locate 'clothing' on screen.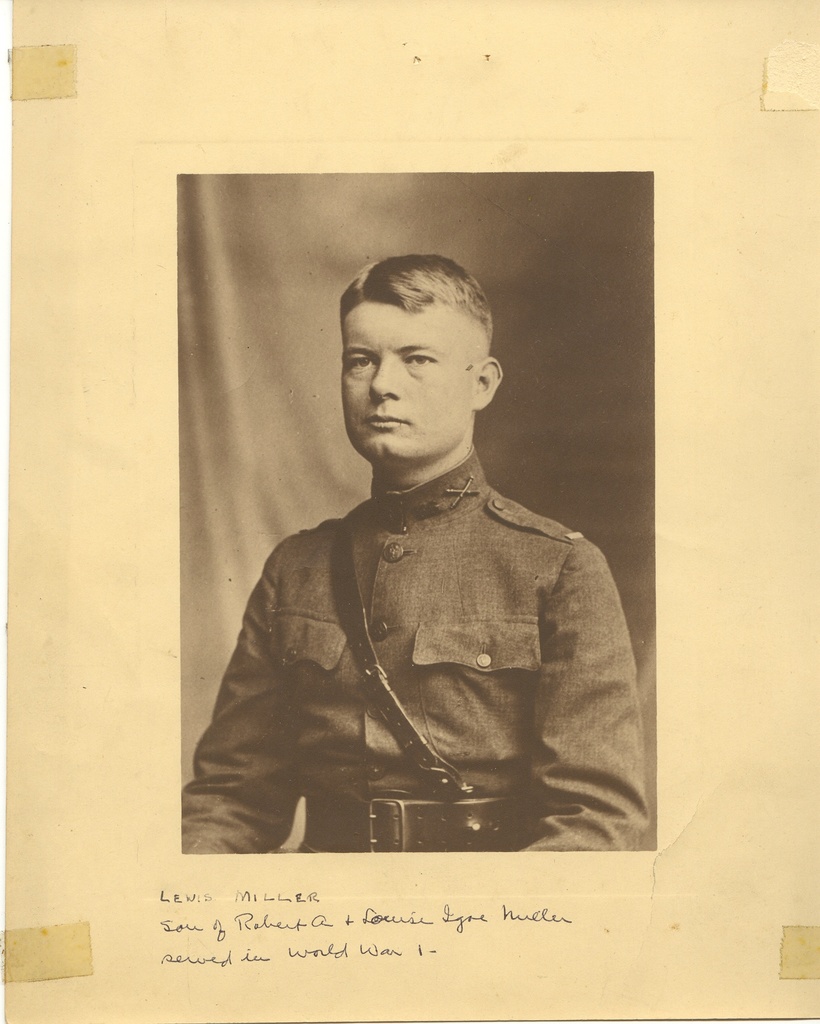
On screen at [217,407,652,829].
